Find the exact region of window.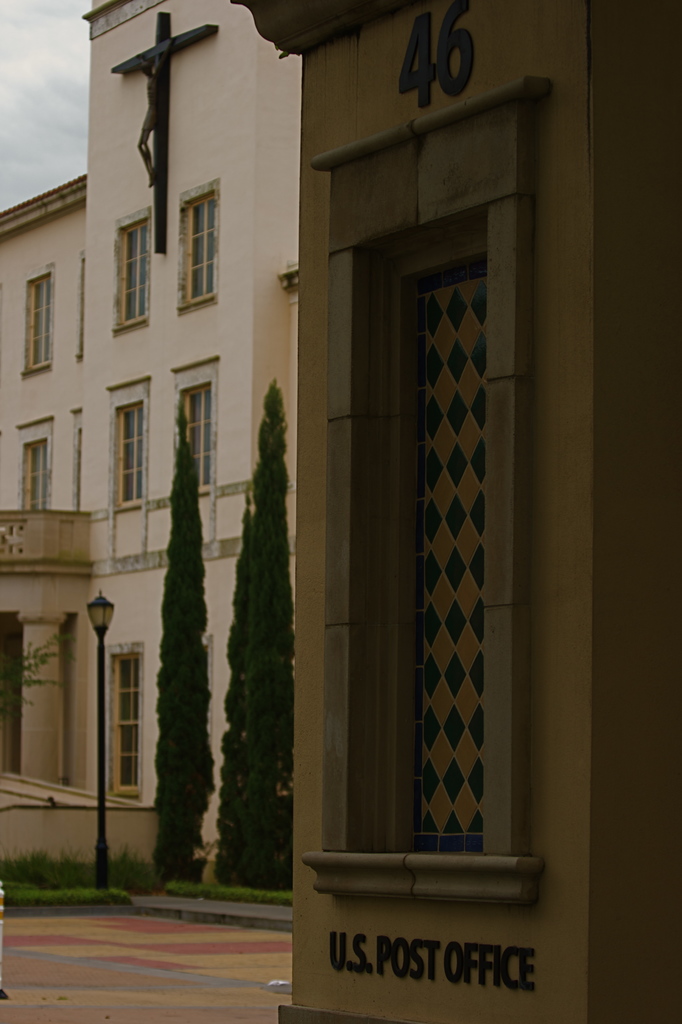
Exact region: select_region(179, 385, 214, 495).
